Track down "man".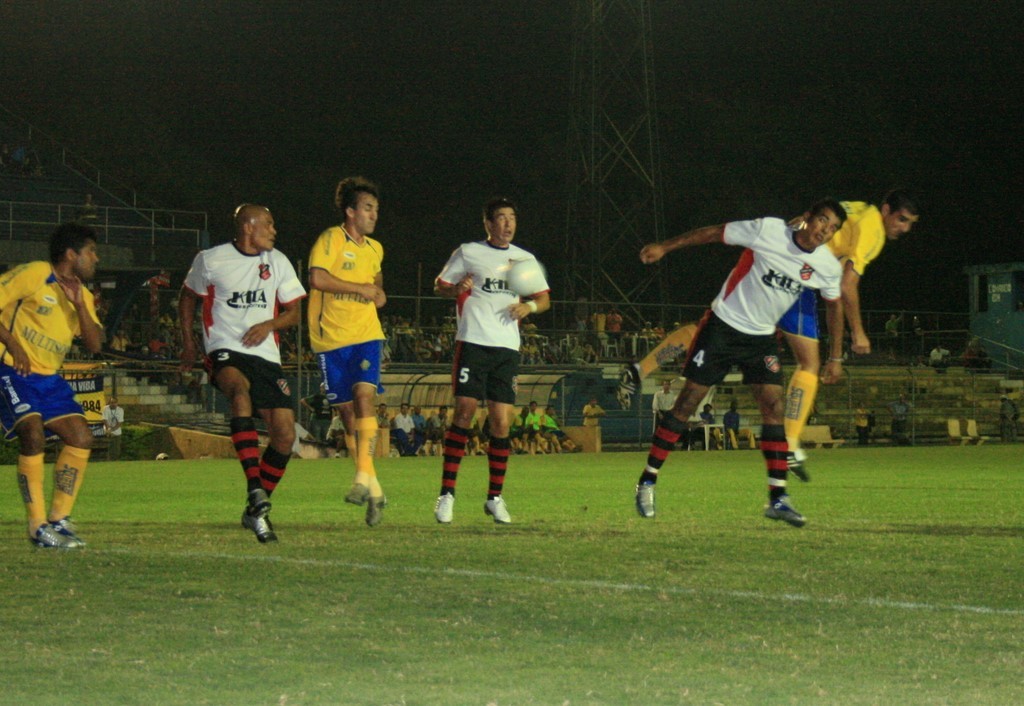
Tracked to left=0, top=222, right=104, bottom=551.
